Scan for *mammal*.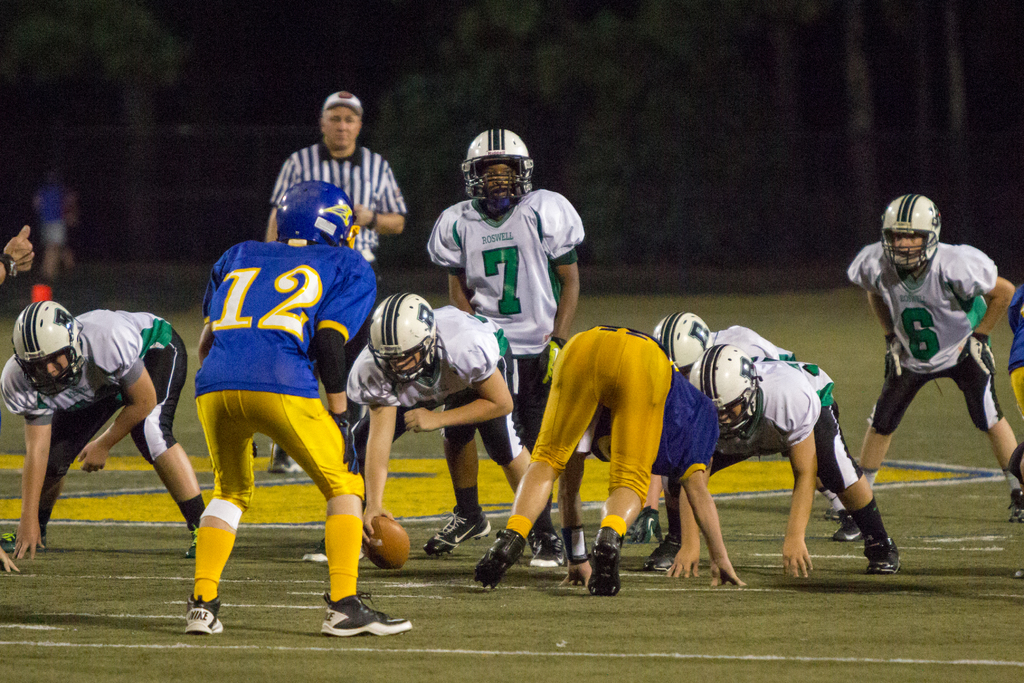
Scan result: BBox(830, 194, 1014, 541).
